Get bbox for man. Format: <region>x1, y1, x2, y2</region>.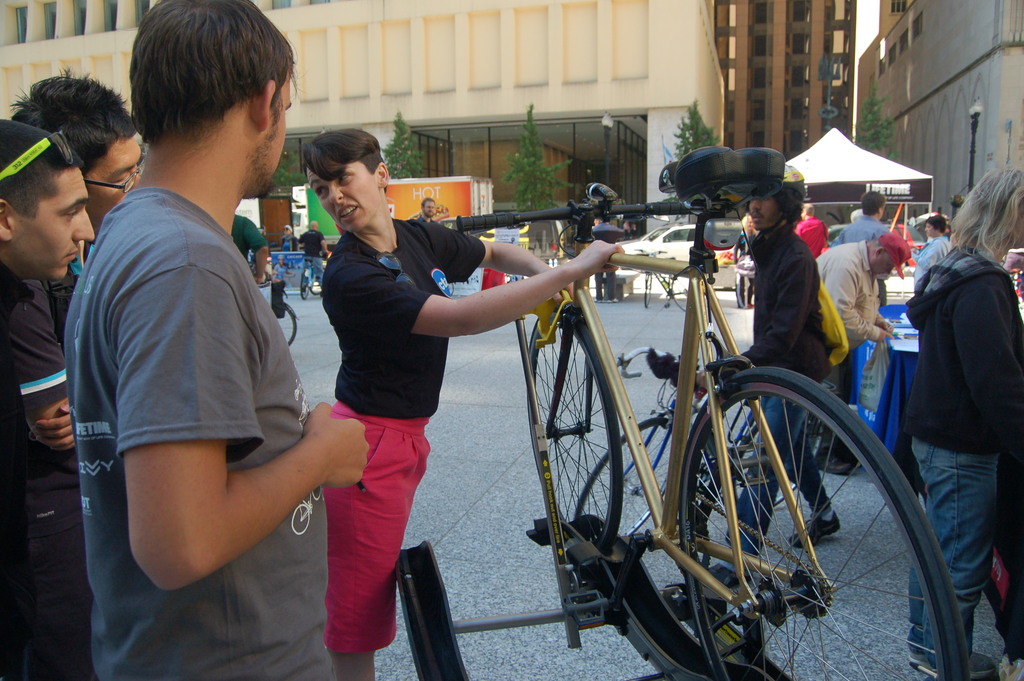
<region>815, 234, 913, 472</region>.
